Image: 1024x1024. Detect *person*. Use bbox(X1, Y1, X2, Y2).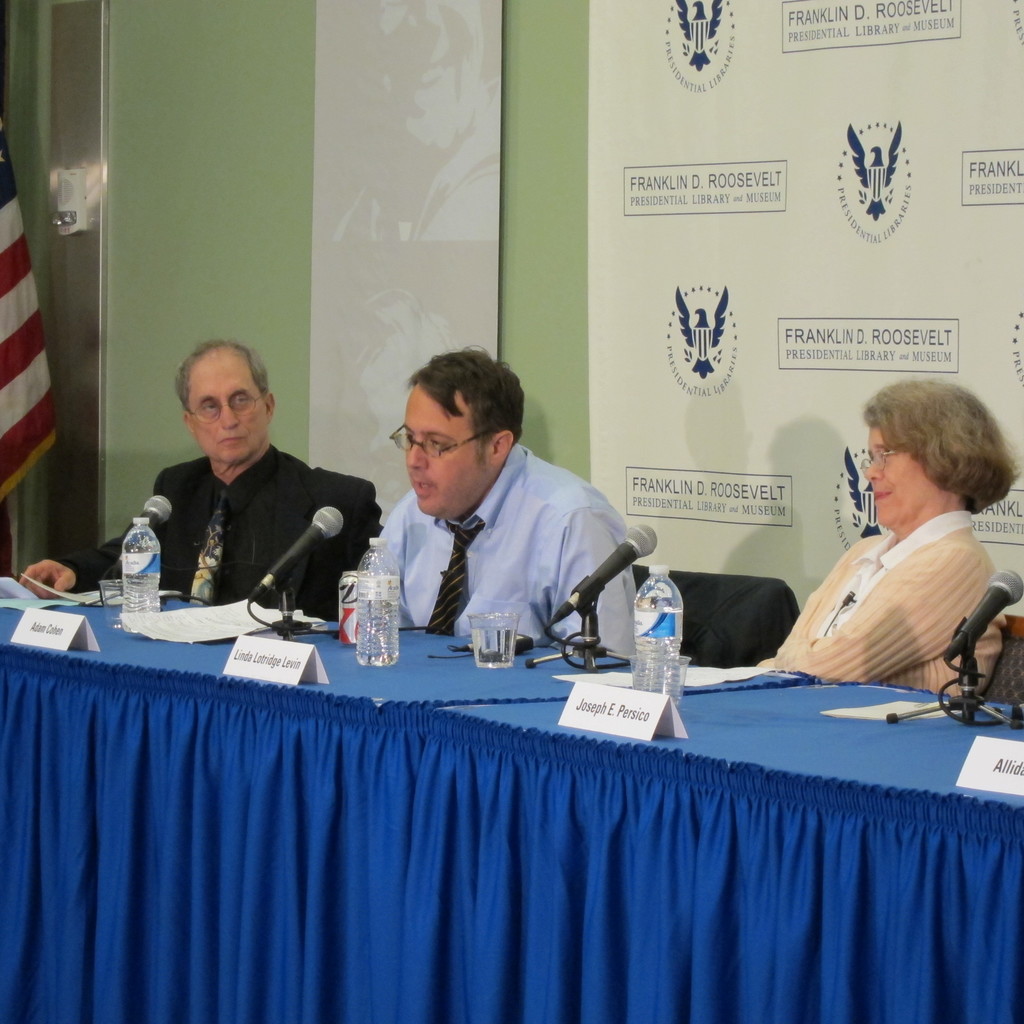
bbox(781, 377, 1023, 745).
